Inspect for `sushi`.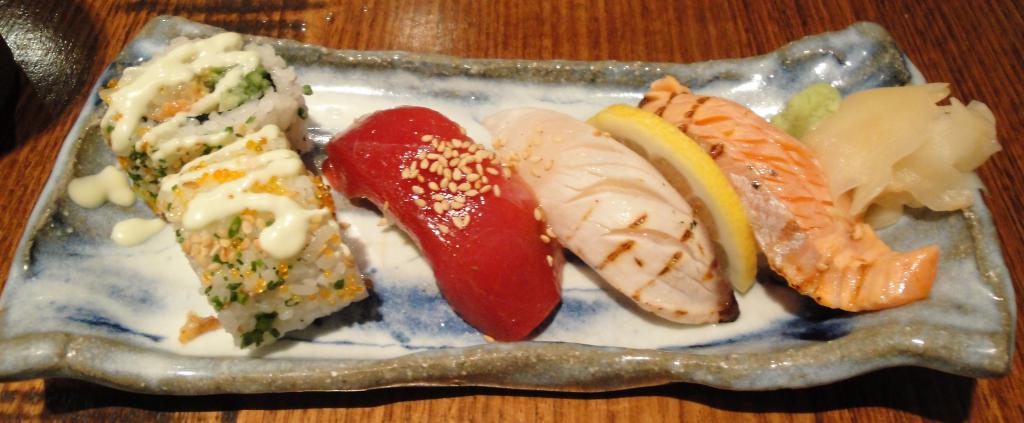
Inspection: <region>102, 31, 316, 210</region>.
